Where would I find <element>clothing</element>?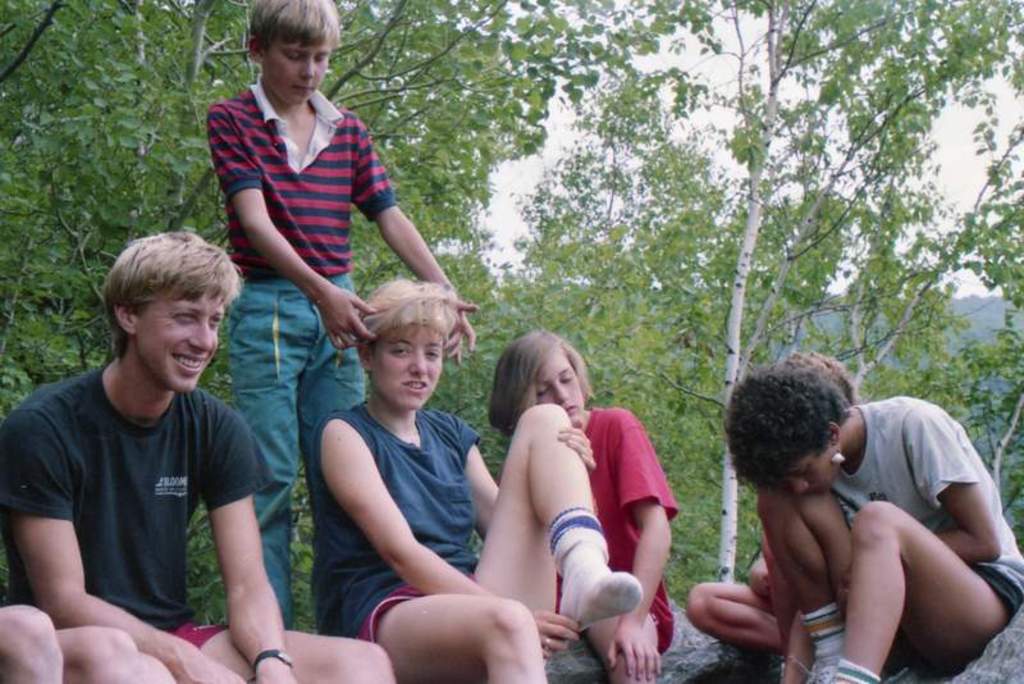
At (829,396,1023,628).
